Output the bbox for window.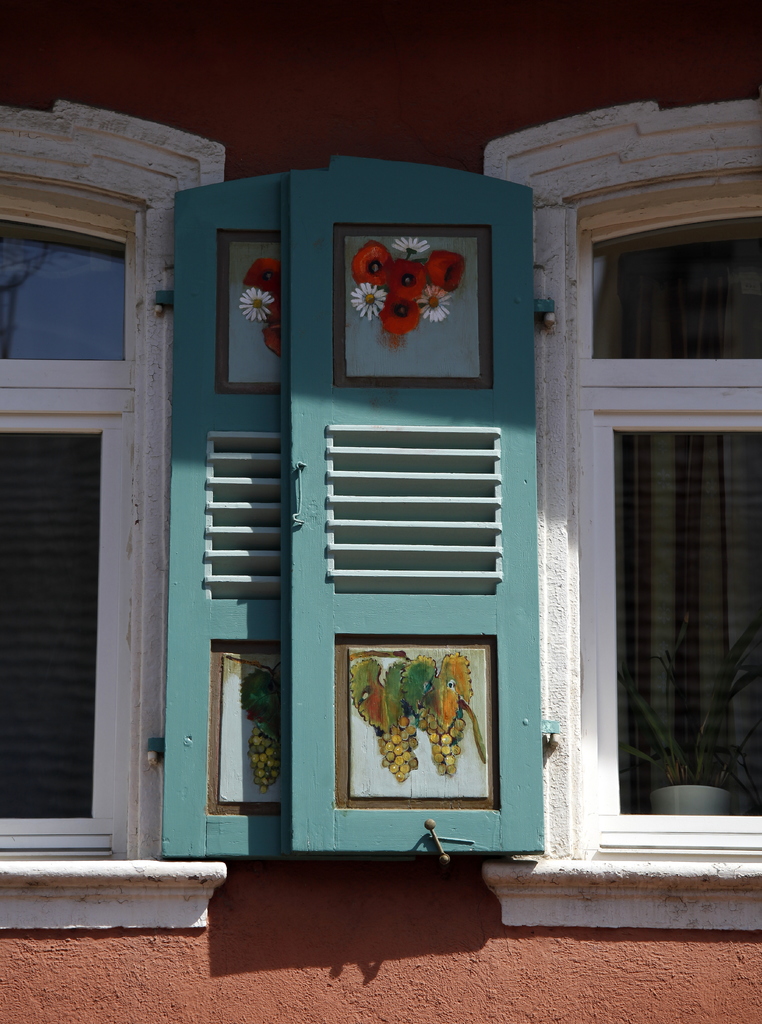
bbox=(537, 56, 750, 895).
